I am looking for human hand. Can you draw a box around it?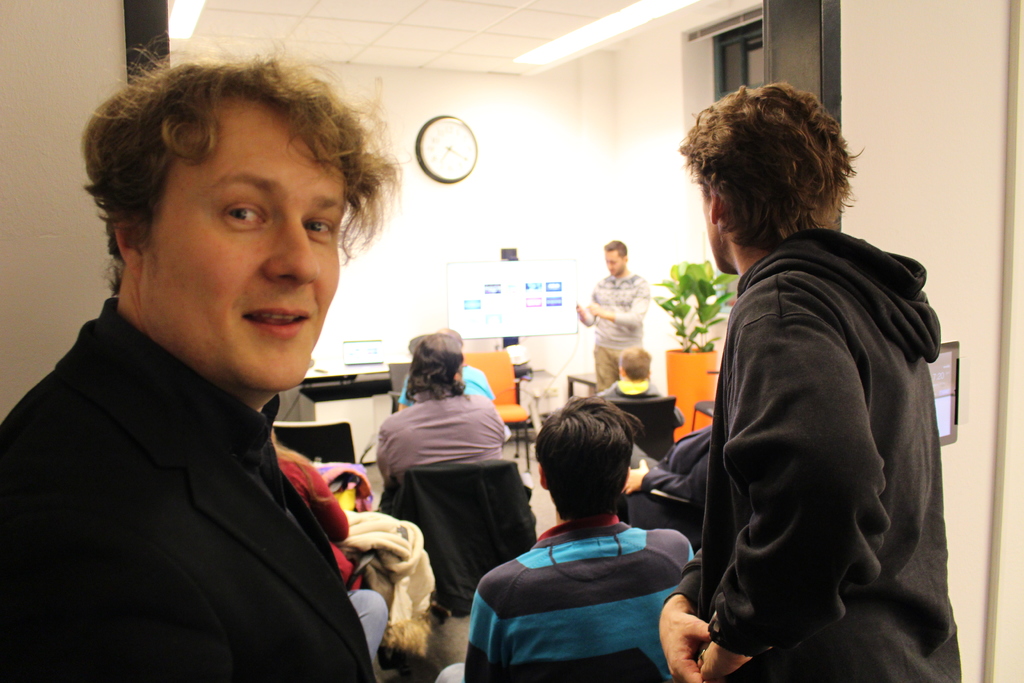
Sure, the bounding box is bbox=[667, 588, 723, 682].
